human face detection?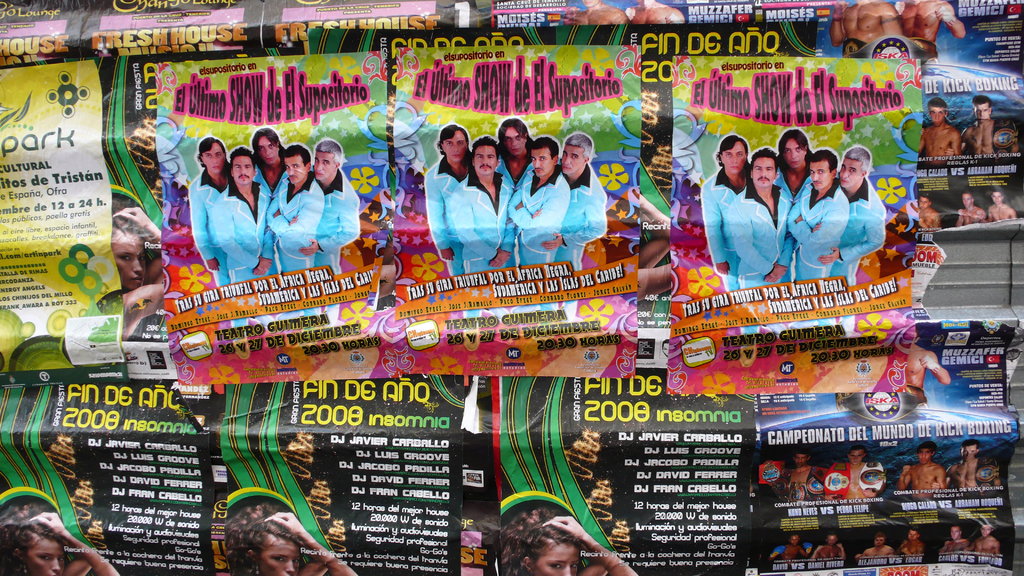
<bbox>907, 531, 919, 541</bbox>
